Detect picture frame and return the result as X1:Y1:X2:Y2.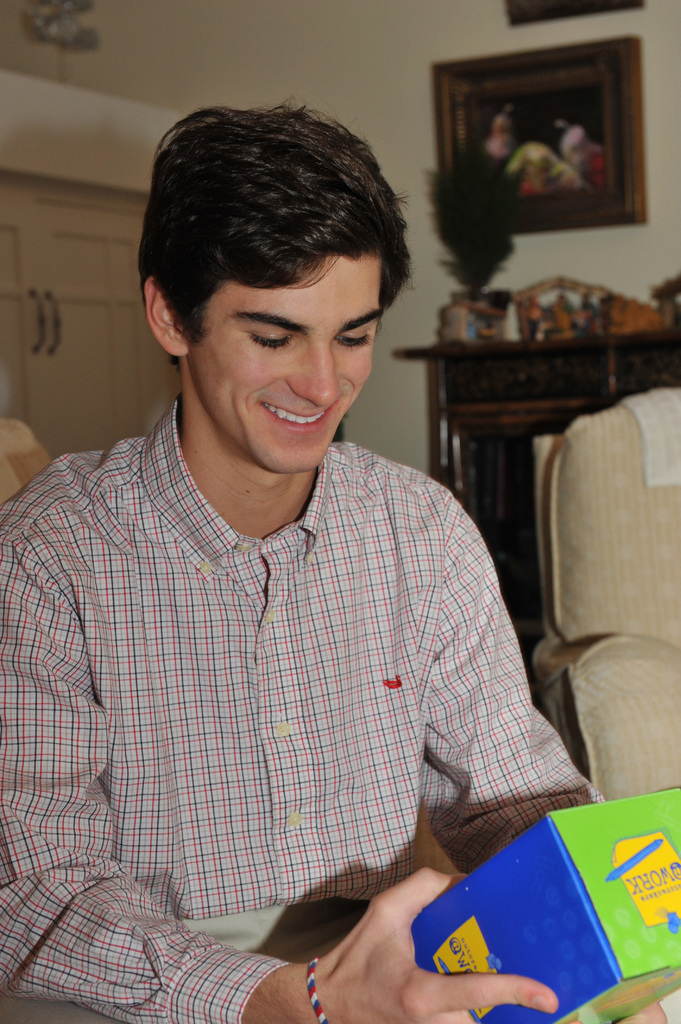
417:26:659:248.
